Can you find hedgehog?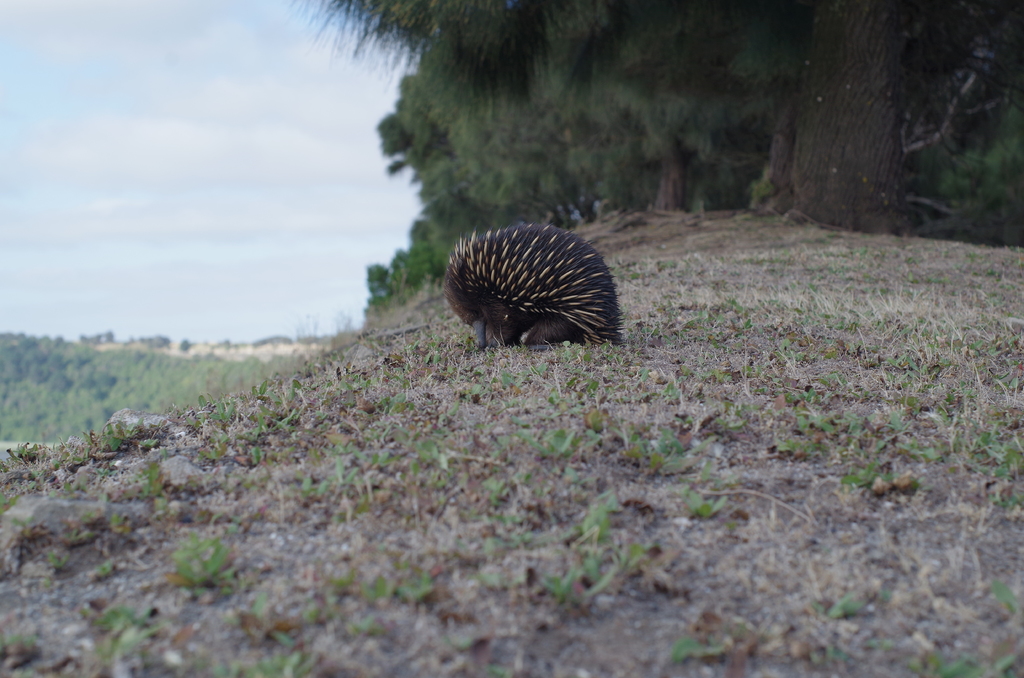
Yes, bounding box: 440 218 624 349.
